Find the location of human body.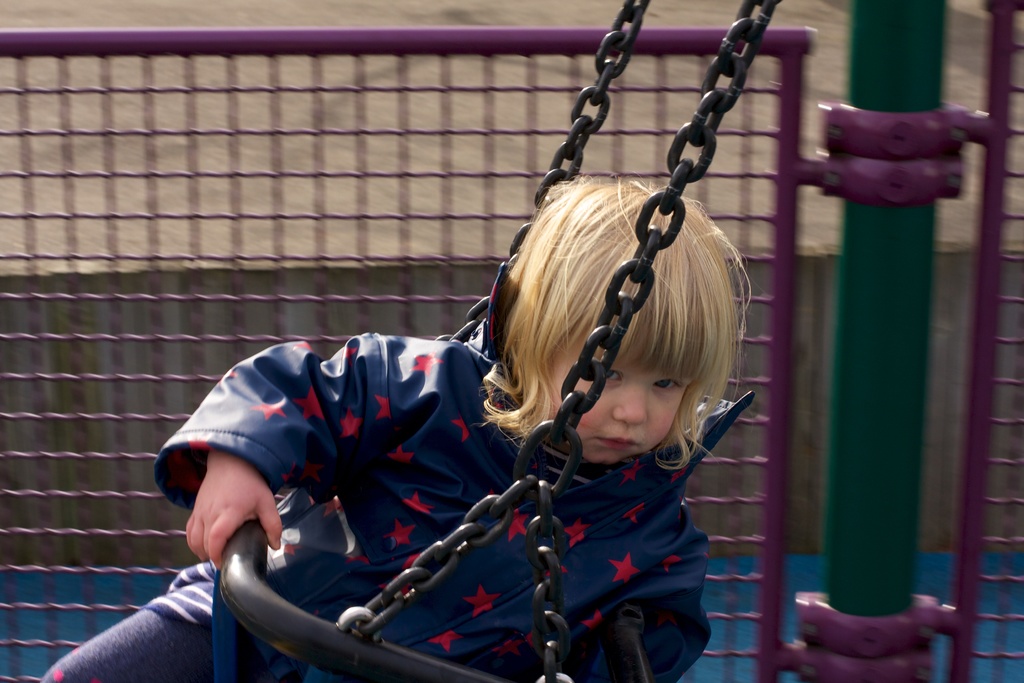
Location: l=229, t=147, r=743, b=659.
